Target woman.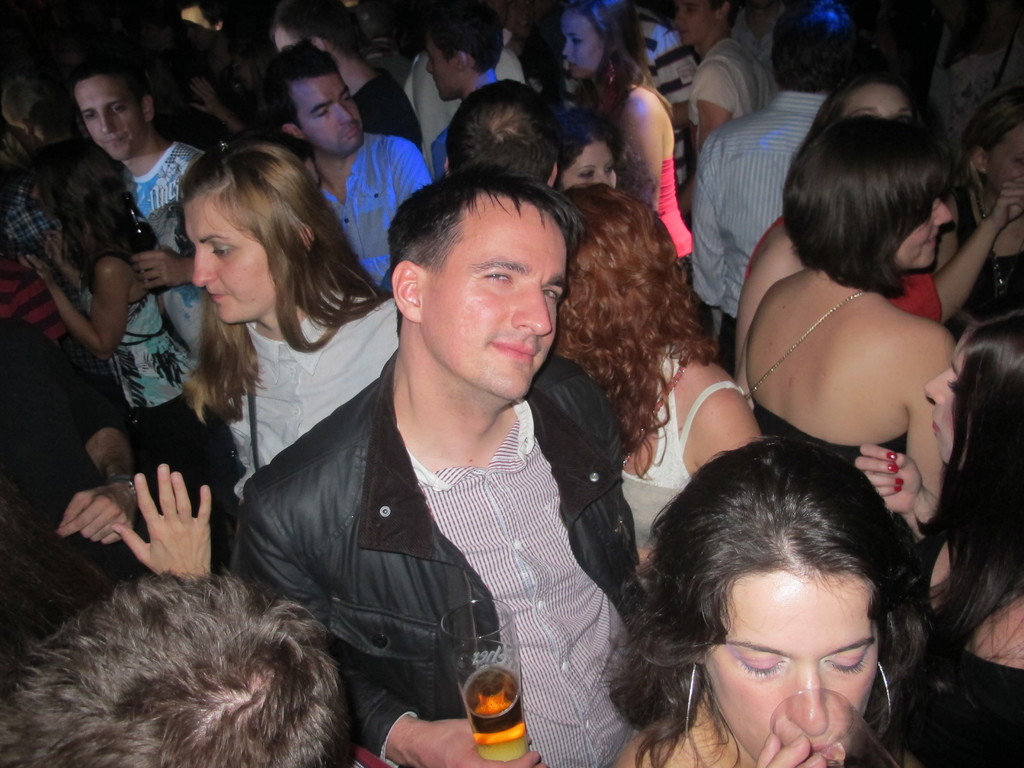
Target region: (left=108, top=148, right=358, bottom=640).
